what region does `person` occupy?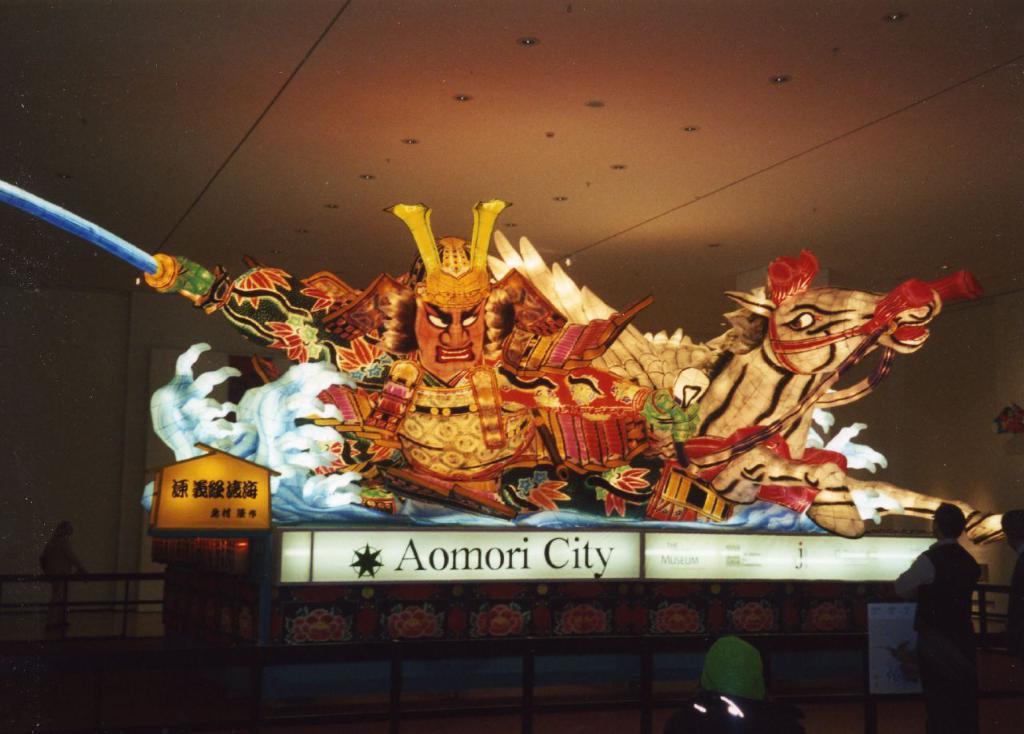
detection(137, 250, 692, 517).
